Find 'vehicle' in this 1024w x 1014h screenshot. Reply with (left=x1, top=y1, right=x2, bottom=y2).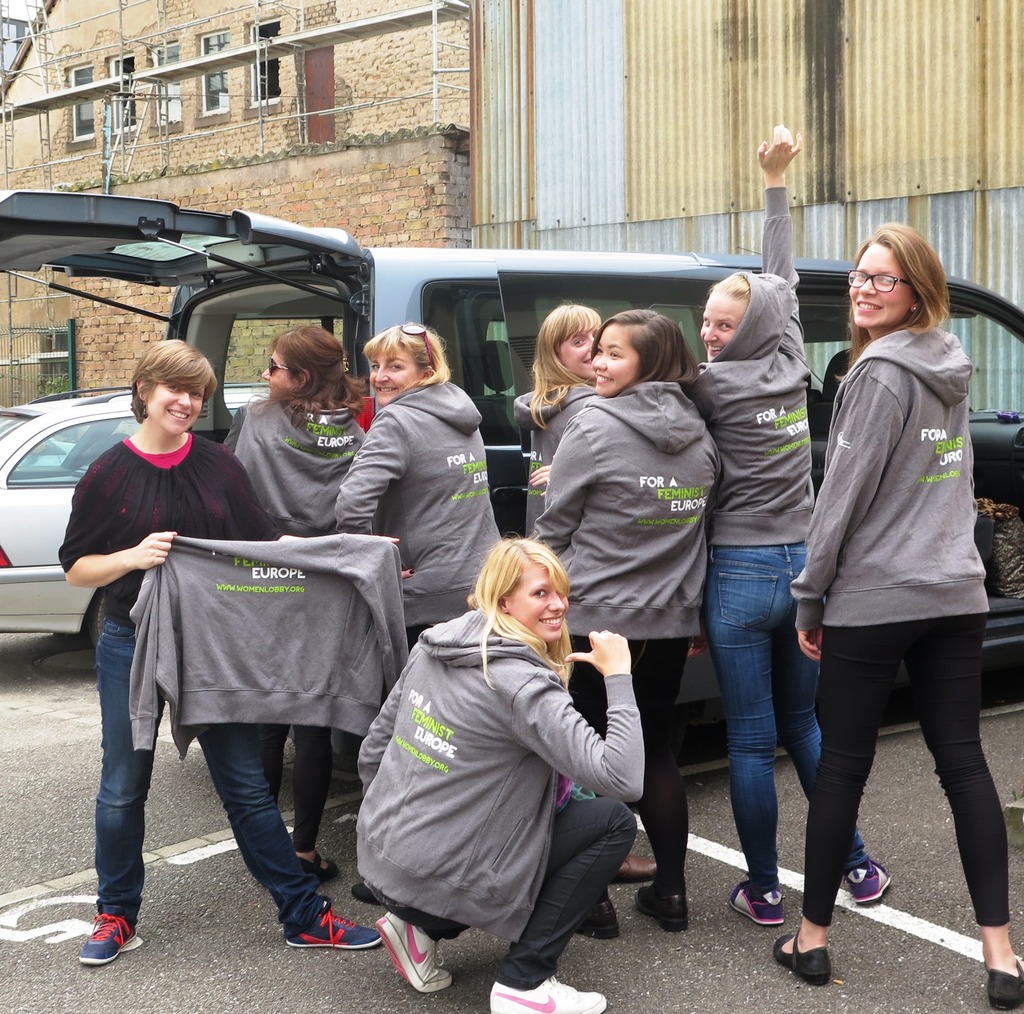
(left=0, top=383, right=279, bottom=656).
